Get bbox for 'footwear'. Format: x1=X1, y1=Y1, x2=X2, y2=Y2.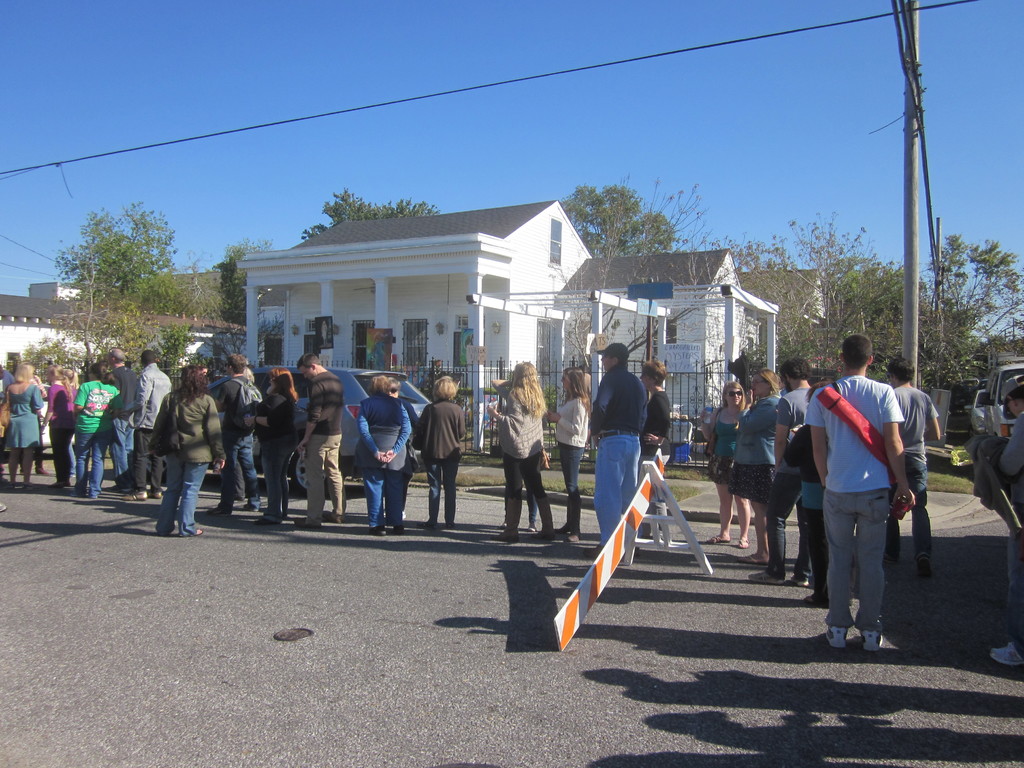
x1=412, y1=518, x2=432, y2=525.
